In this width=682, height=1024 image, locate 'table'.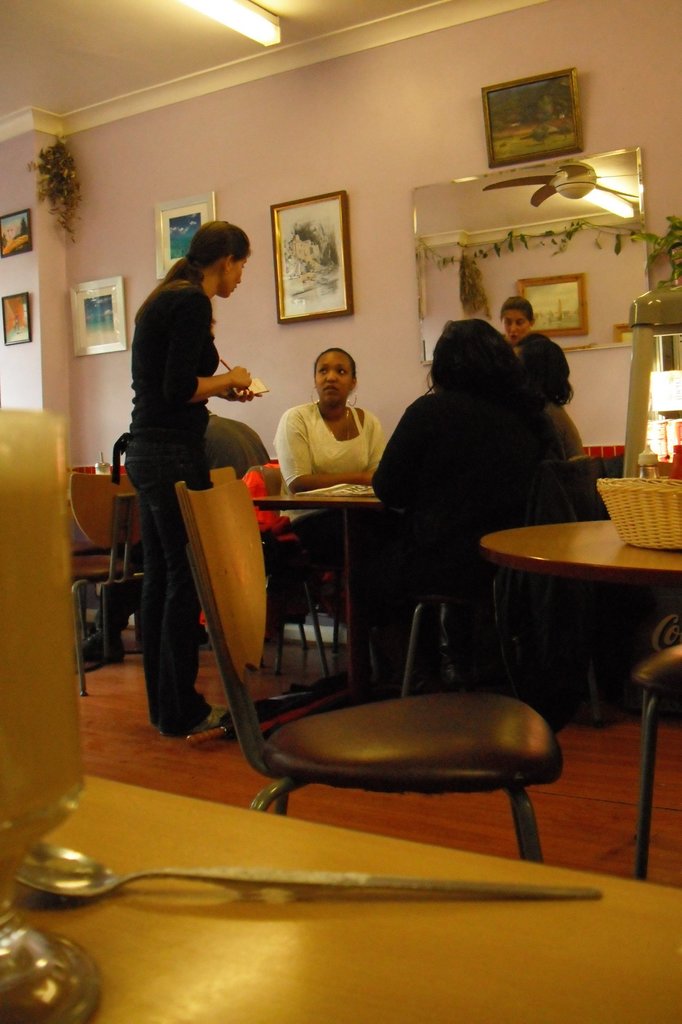
Bounding box: [248,476,386,714].
